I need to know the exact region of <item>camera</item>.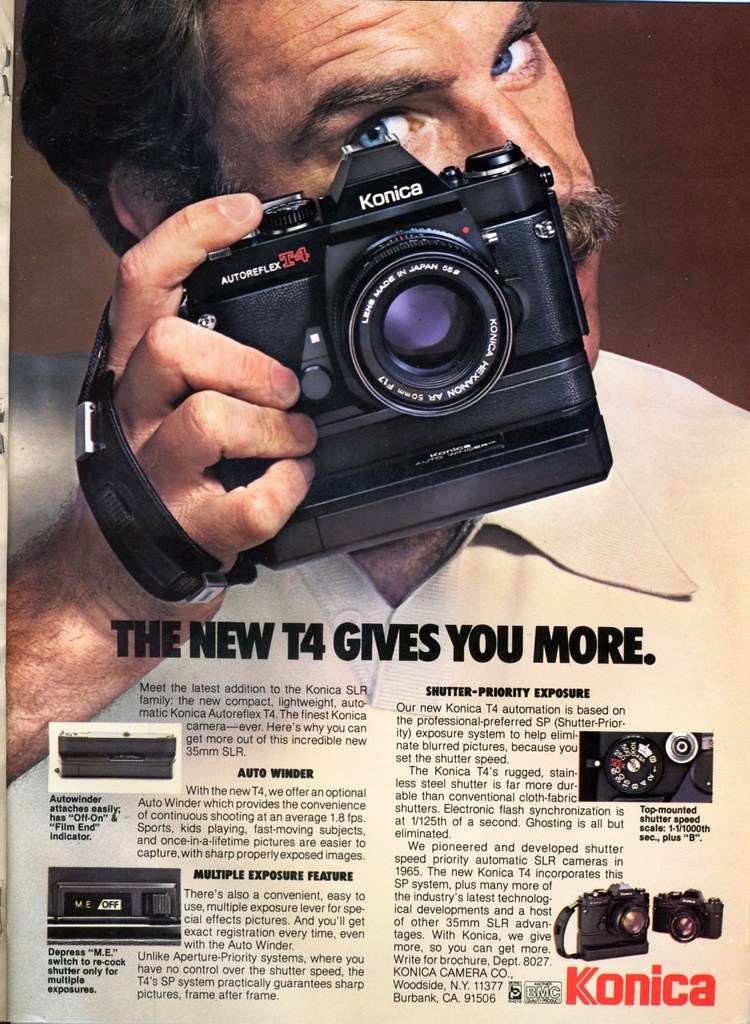
Region: crop(651, 892, 725, 939).
